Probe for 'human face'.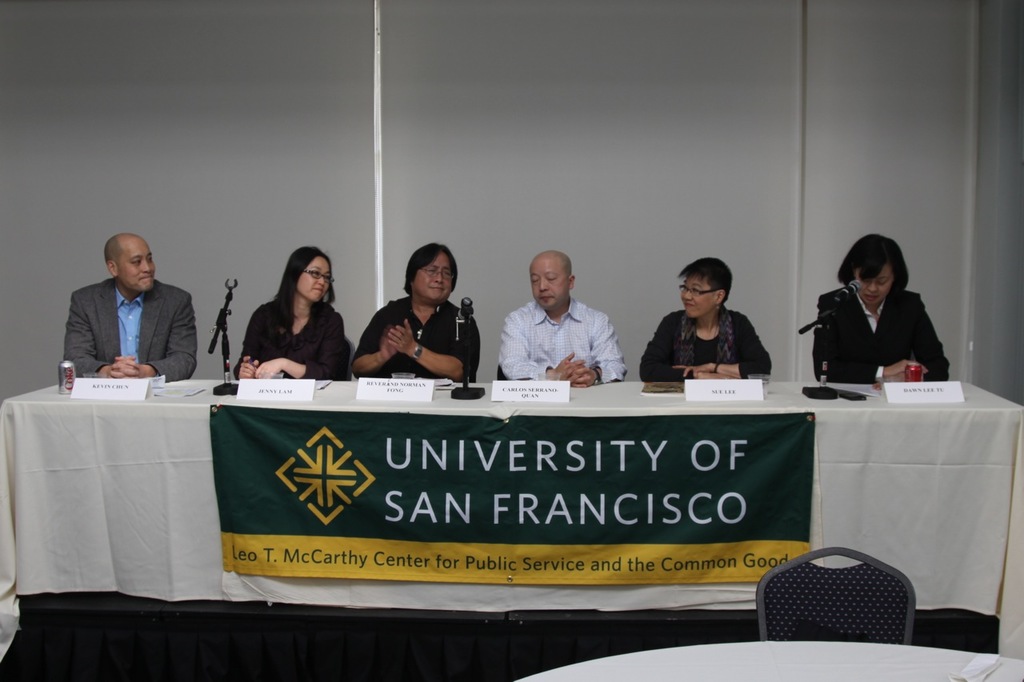
Probe result: box(122, 243, 161, 289).
